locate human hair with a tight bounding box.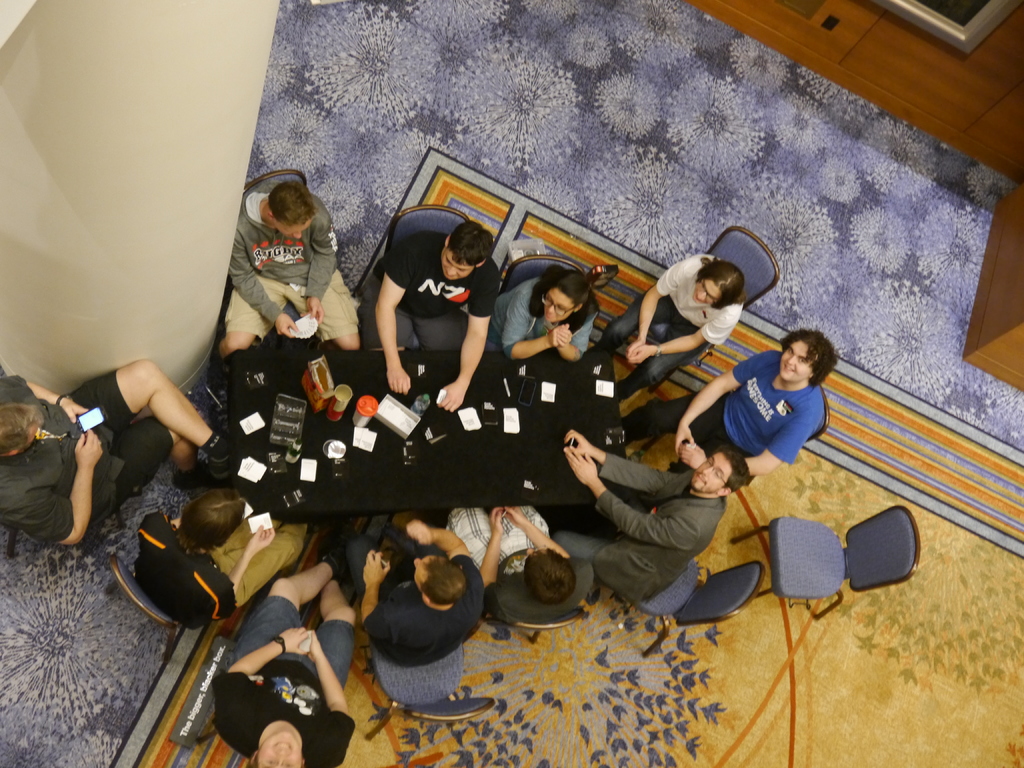
{"x1": 445, "y1": 221, "x2": 495, "y2": 262}.
